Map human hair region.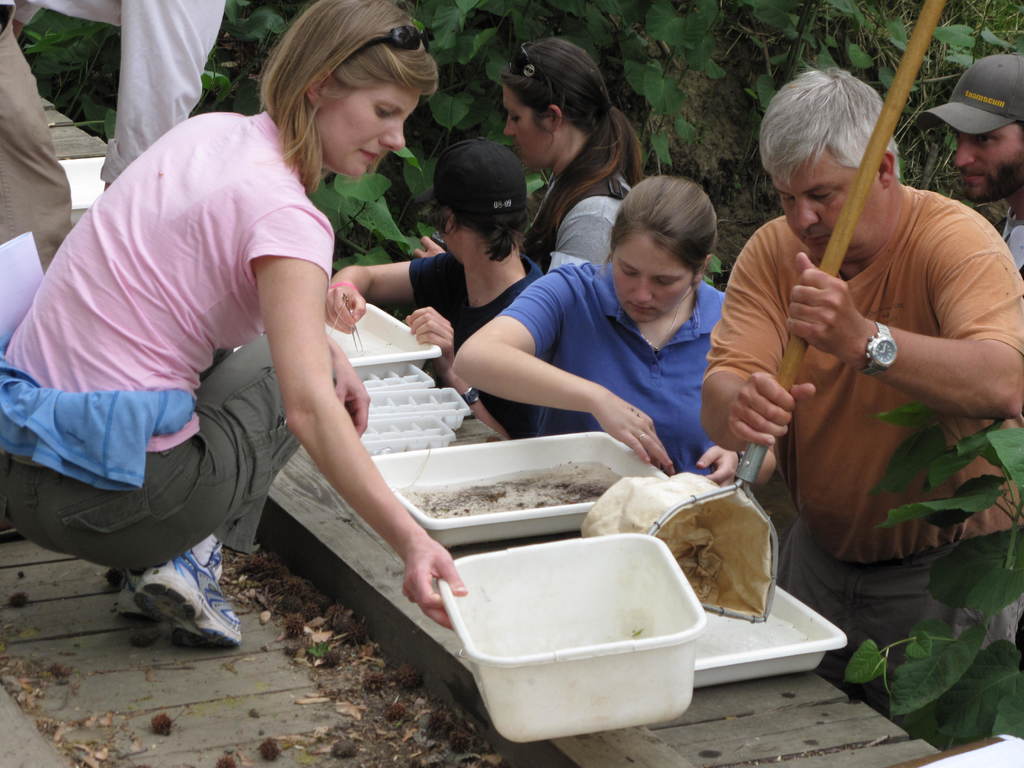
Mapped to detection(758, 67, 901, 187).
